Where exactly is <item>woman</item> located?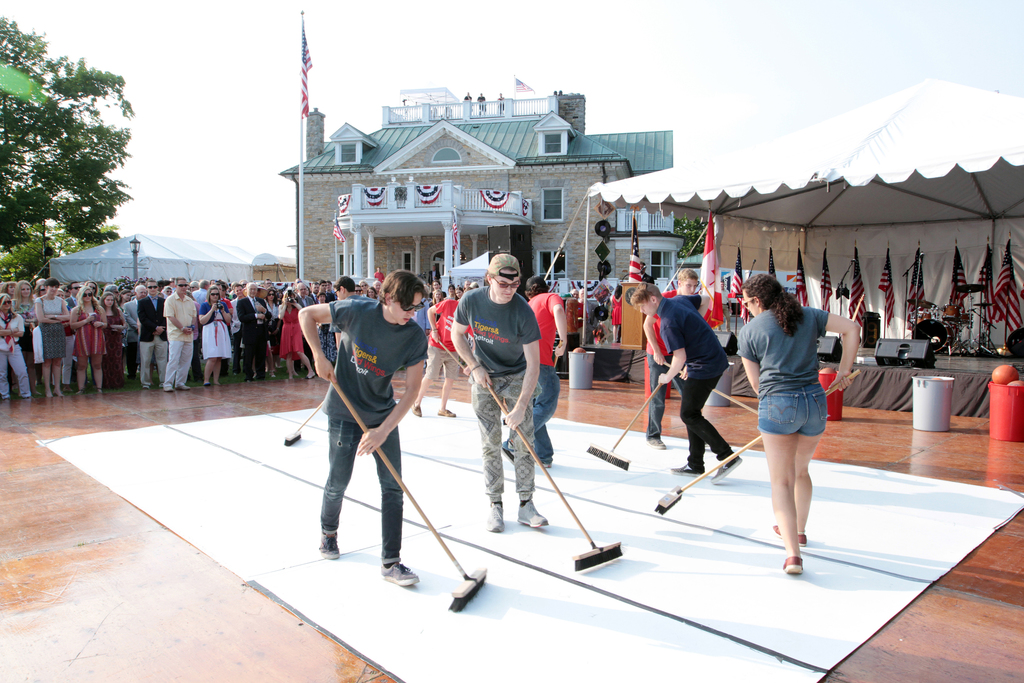
Its bounding box is crop(264, 287, 290, 373).
